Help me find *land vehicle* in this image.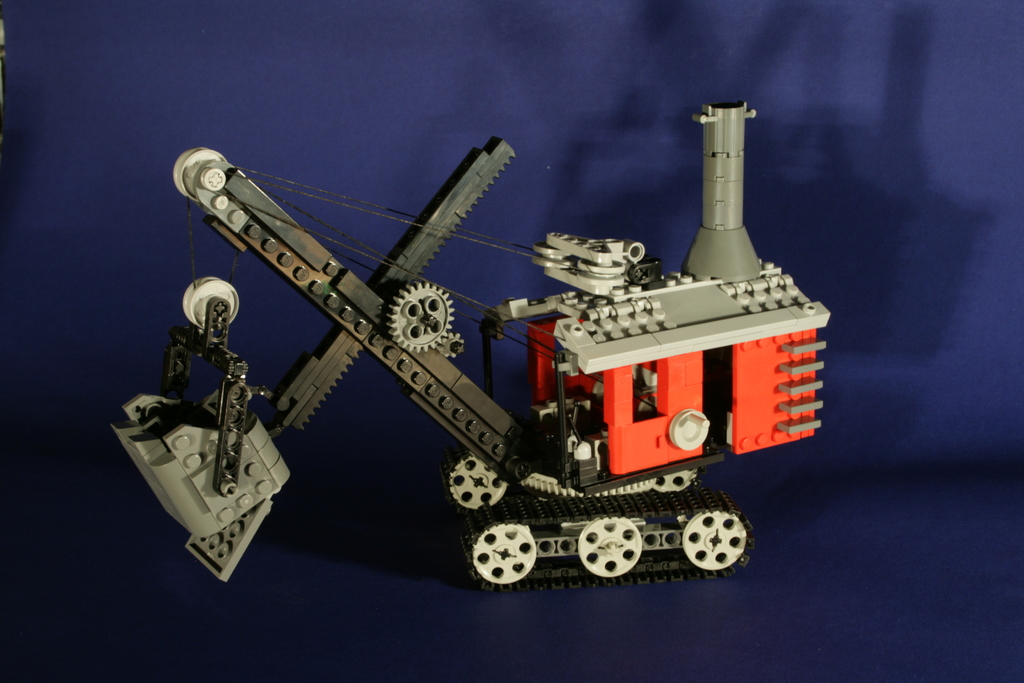
Found it: bbox(113, 99, 833, 590).
